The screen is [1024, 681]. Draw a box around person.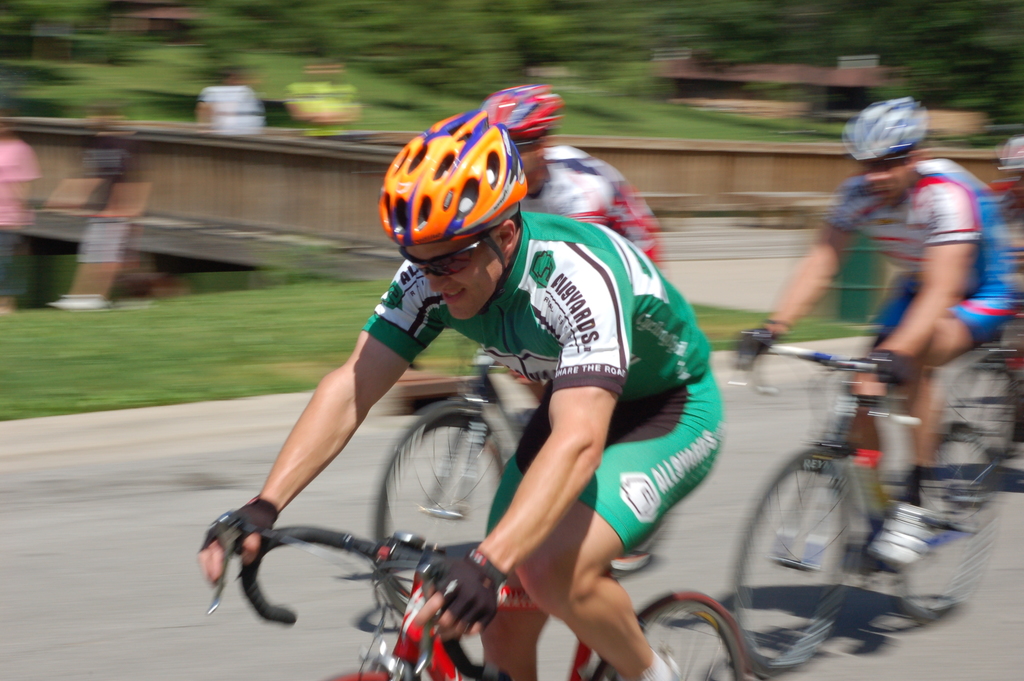
BBox(433, 76, 667, 490).
